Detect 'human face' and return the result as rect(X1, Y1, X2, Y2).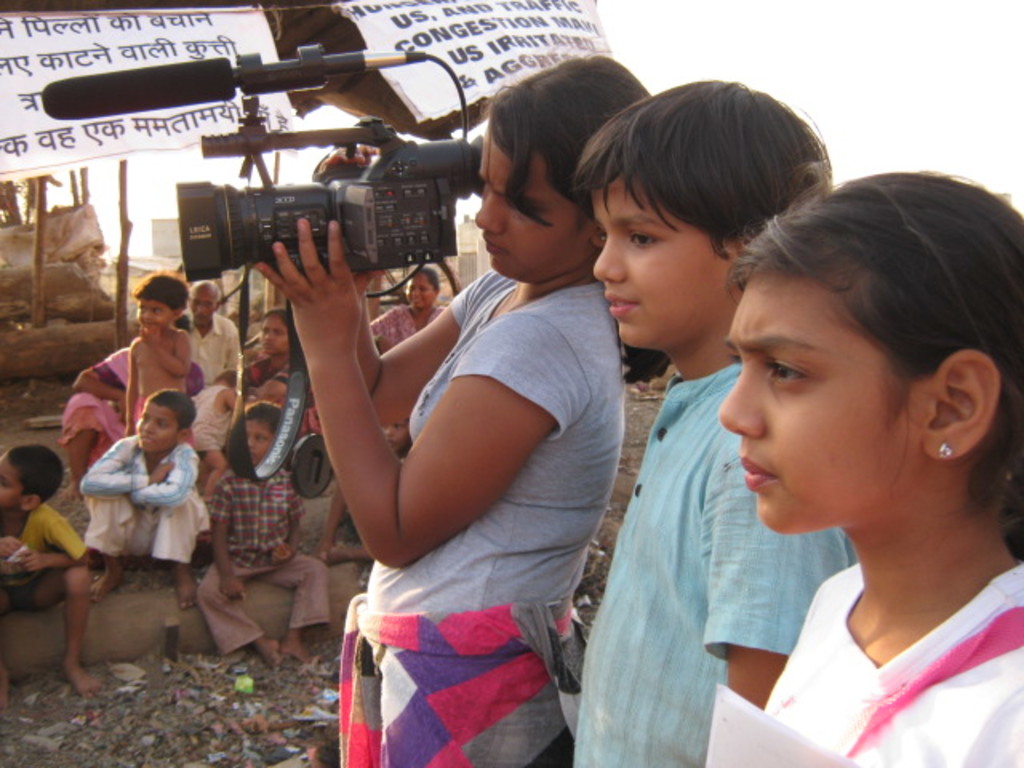
rect(258, 312, 290, 355).
